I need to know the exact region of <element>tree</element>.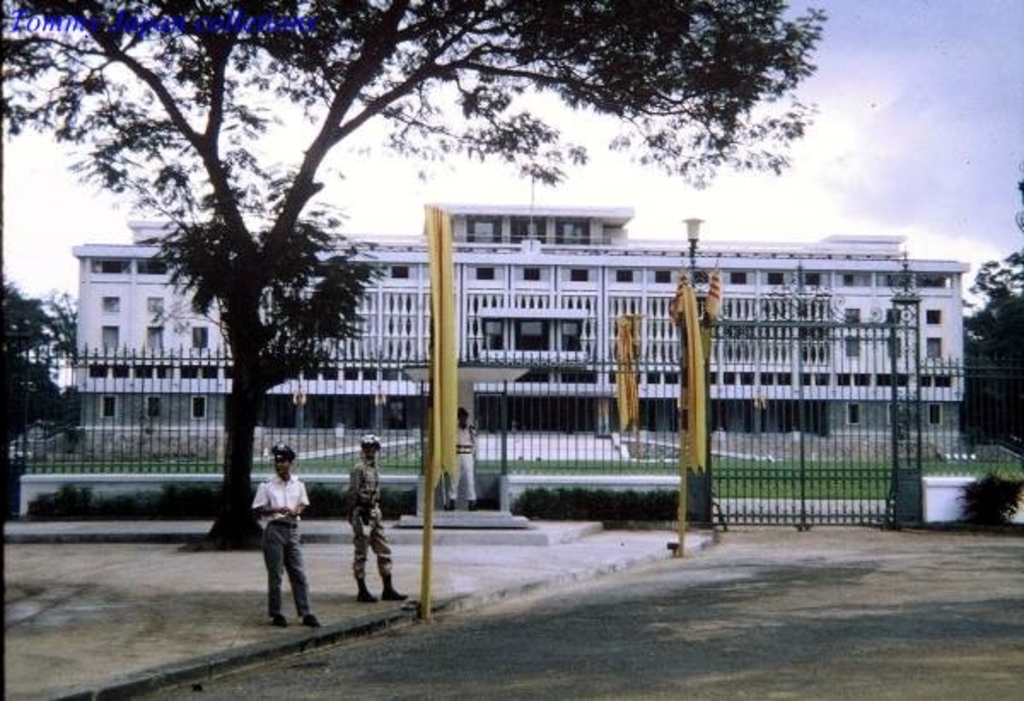
Region: region(956, 191, 1022, 454).
